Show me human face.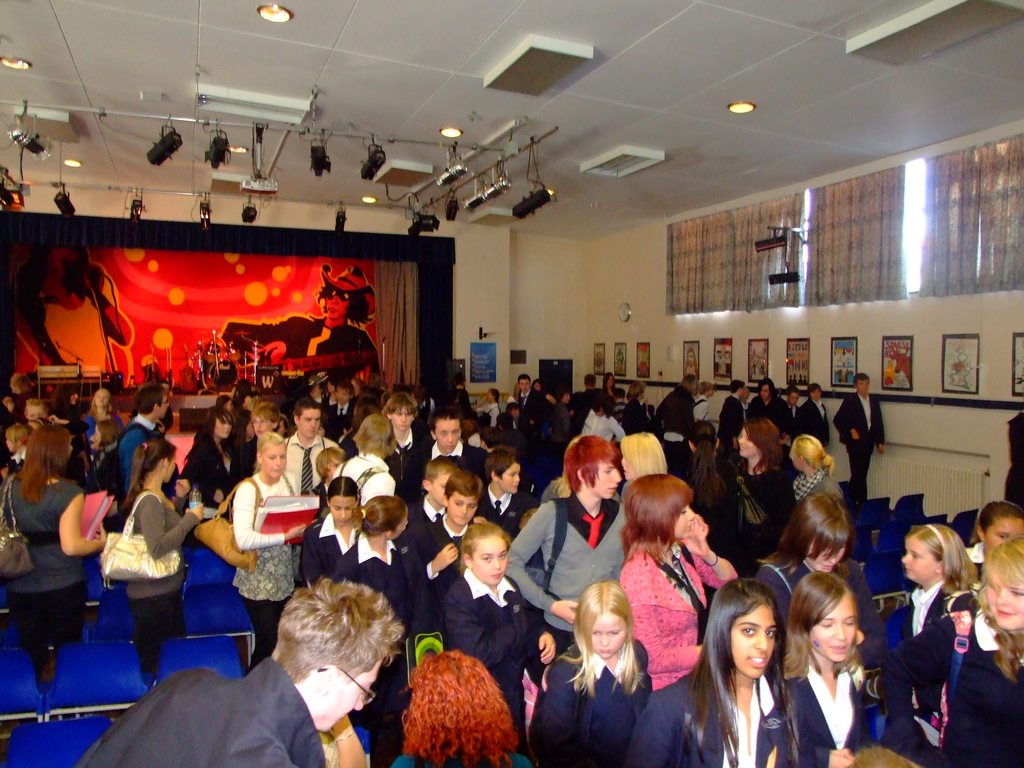
human face is here: left=472, top=540, right=505, bottom=584.
